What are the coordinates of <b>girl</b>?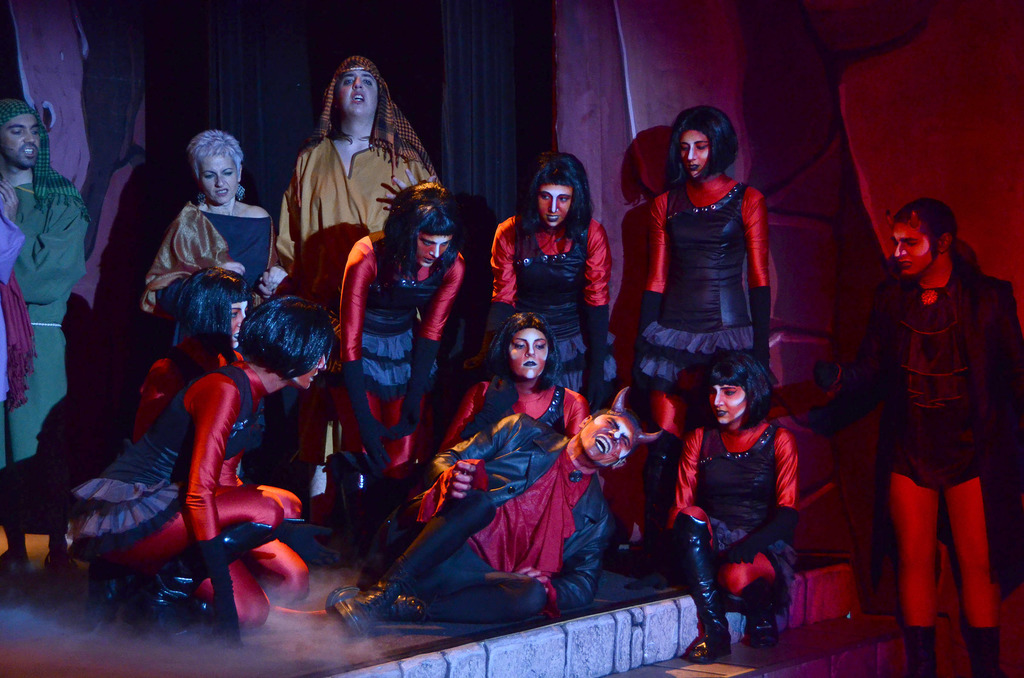
<region>141, 127, 277, 319</region>.
